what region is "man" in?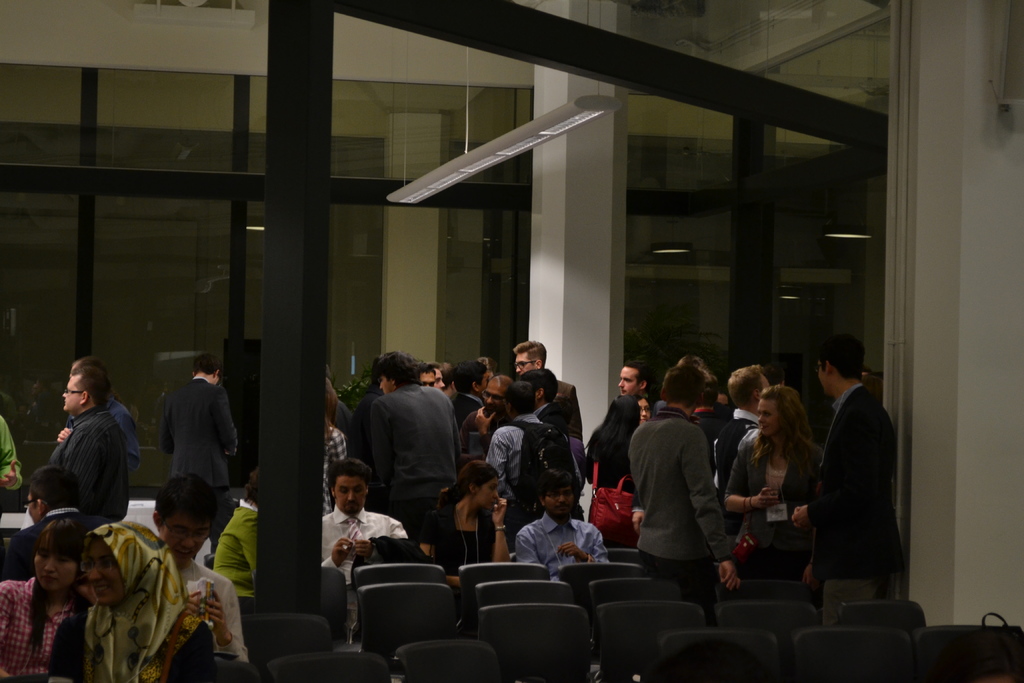
472:370:515:427.
